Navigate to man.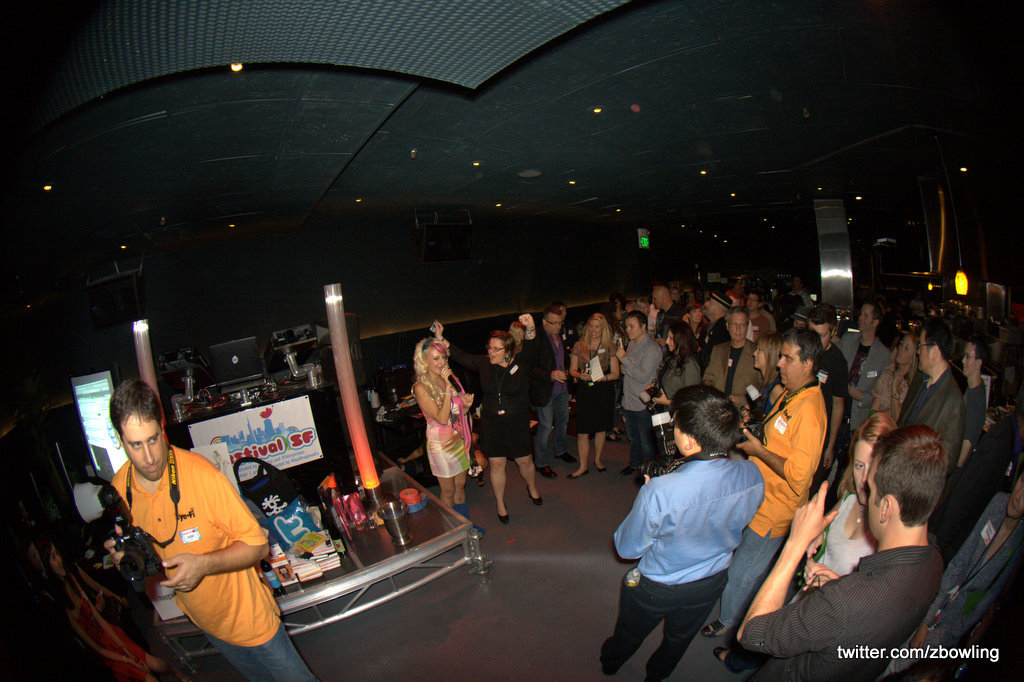
Navigation target: <box>610,312,658,490</box>.
